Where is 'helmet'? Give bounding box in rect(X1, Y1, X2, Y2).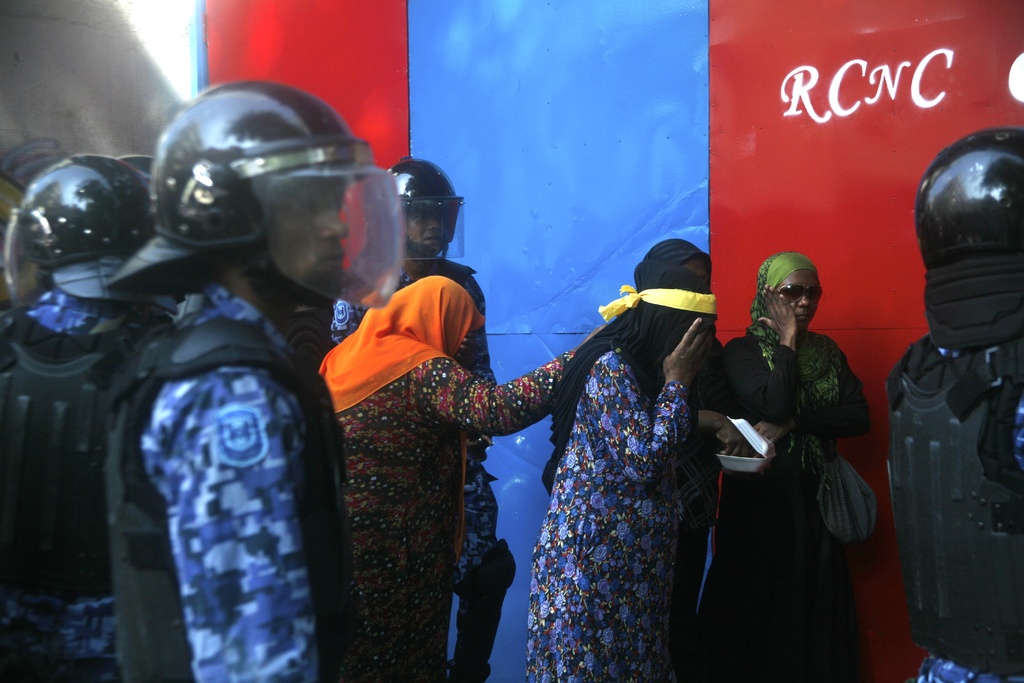
rect(357, 160, 468, 269).
